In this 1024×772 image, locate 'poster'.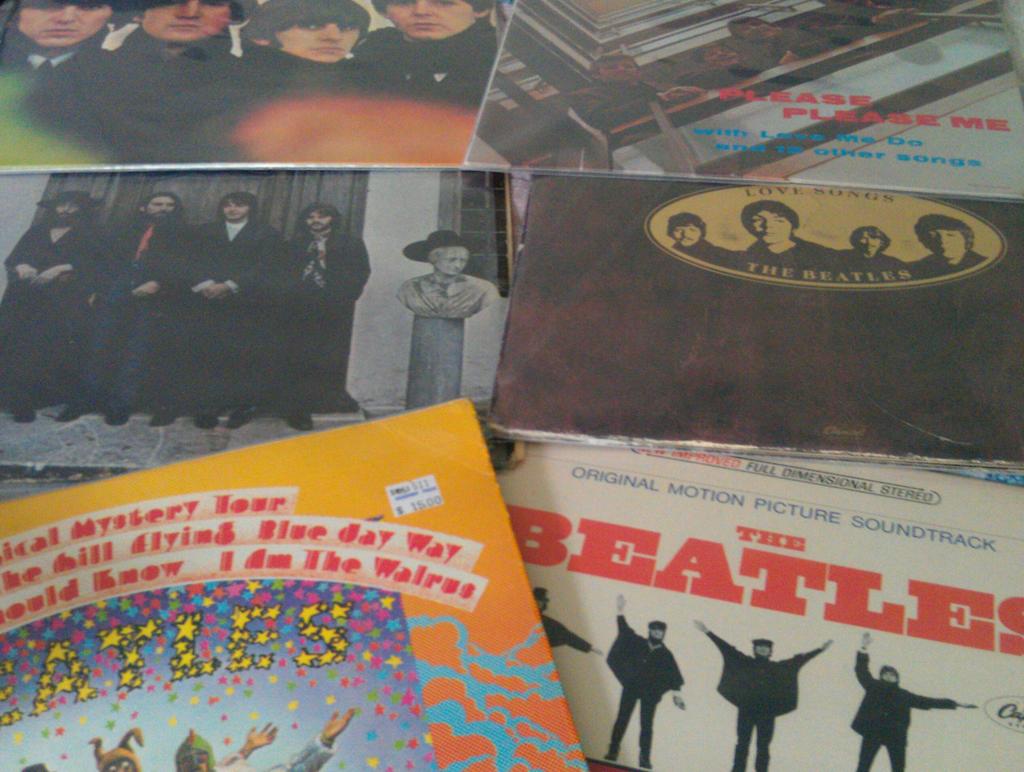
Bounding box: pyautogui.locateOnScreen(490, 179, 1023, 464).
